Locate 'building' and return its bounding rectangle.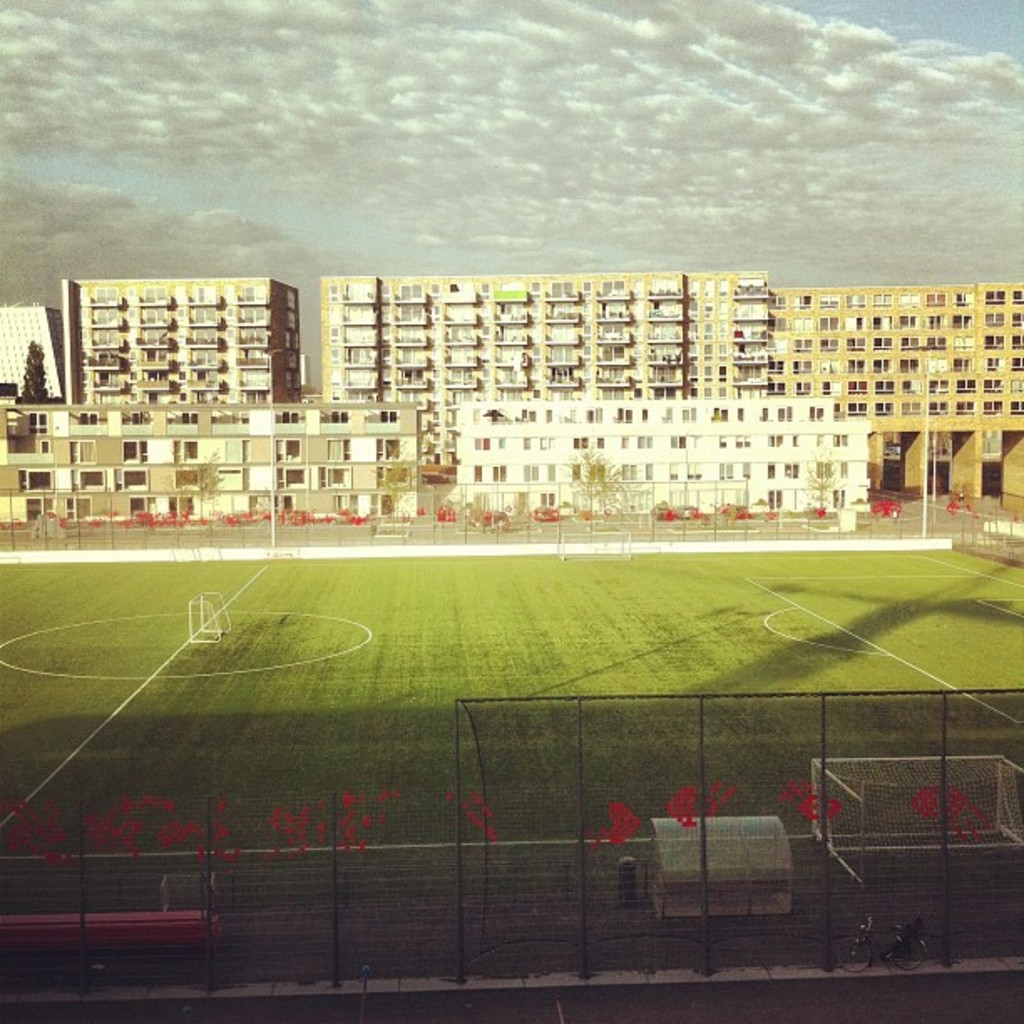
select_region(64, 278, 300, 402).
